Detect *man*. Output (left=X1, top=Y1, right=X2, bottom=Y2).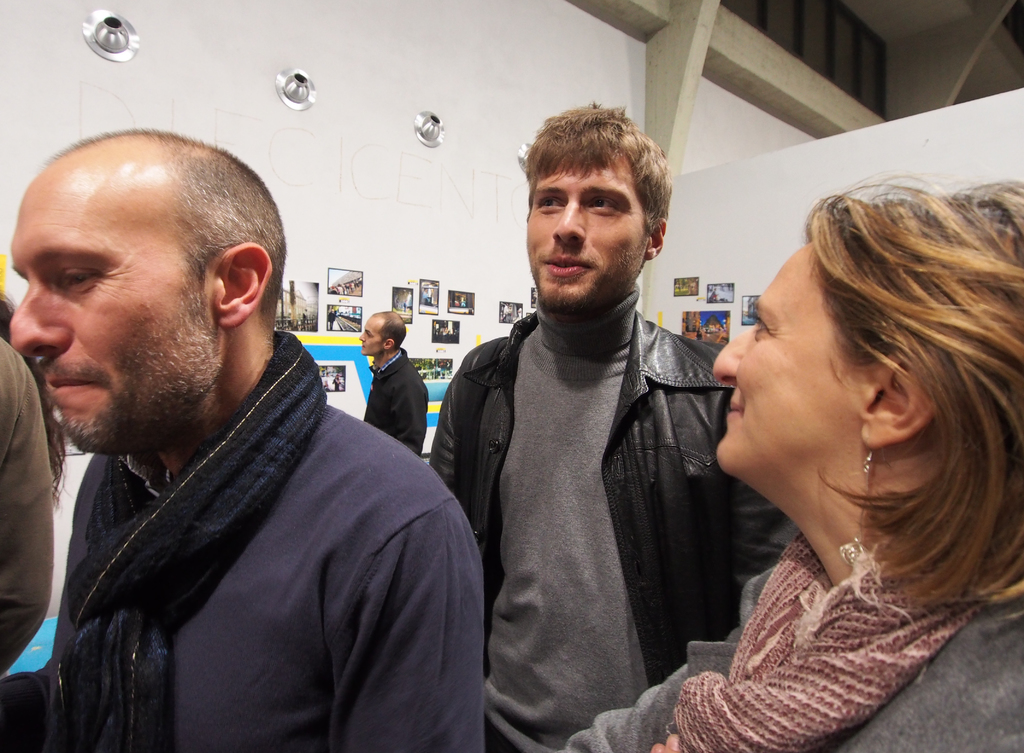
(left=428, top=102, right=801, bottom=752).
